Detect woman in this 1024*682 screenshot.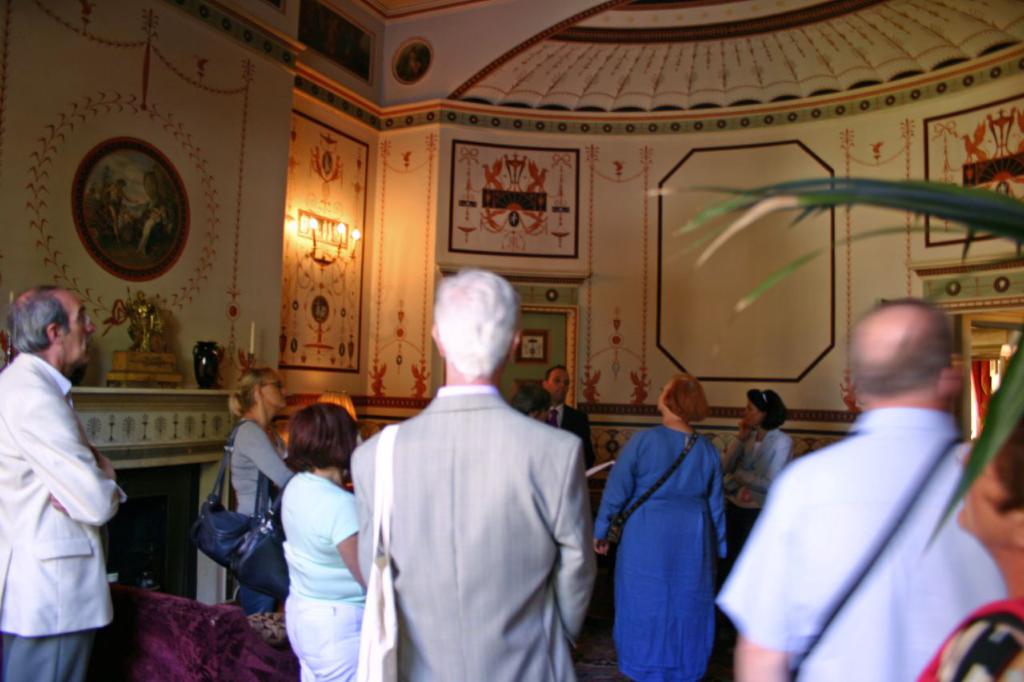
Detection: 274 409 372 681.
